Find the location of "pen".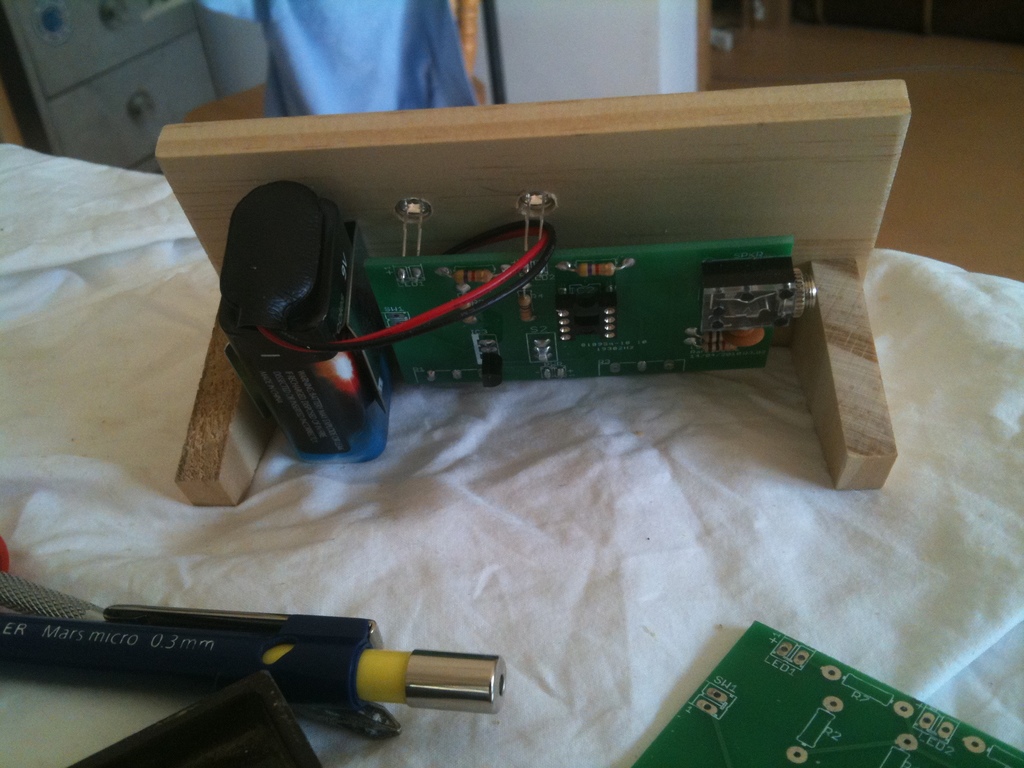
Location: bbox=[0, 567, 407, 746].
